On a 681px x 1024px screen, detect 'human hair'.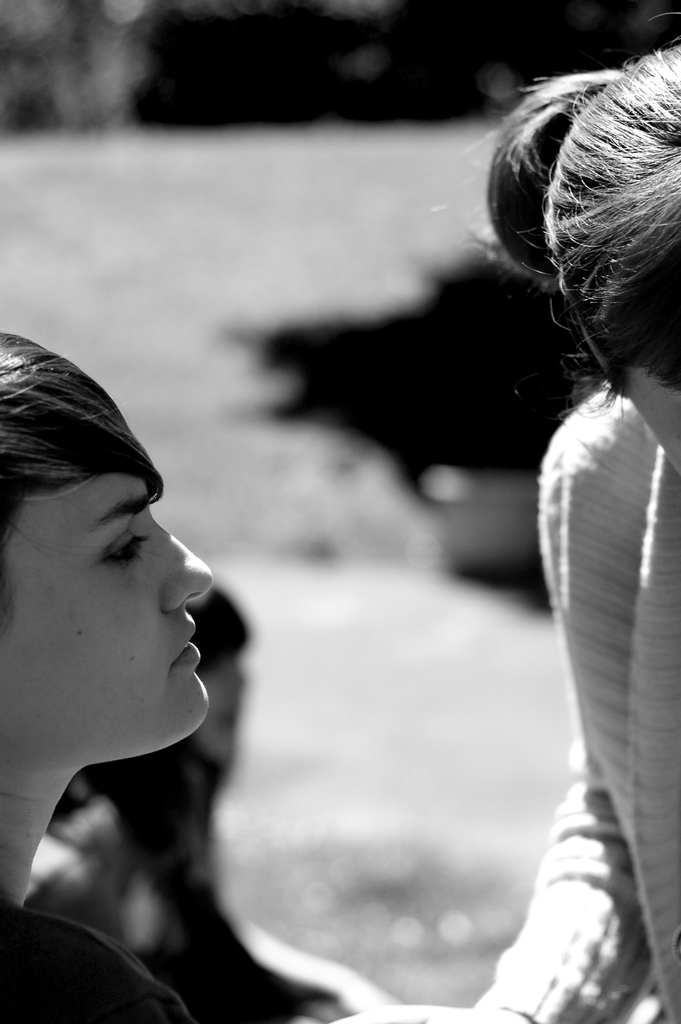
47,585,252,914.
